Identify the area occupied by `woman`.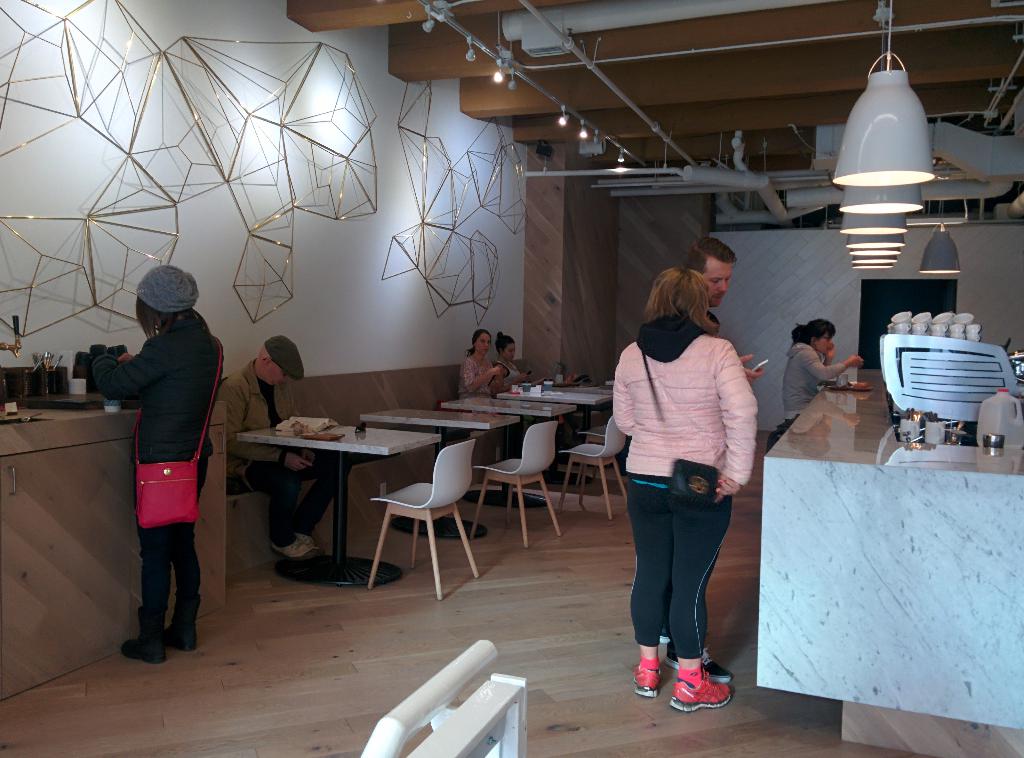
Area: Rect(456, 329, 500, 401).
